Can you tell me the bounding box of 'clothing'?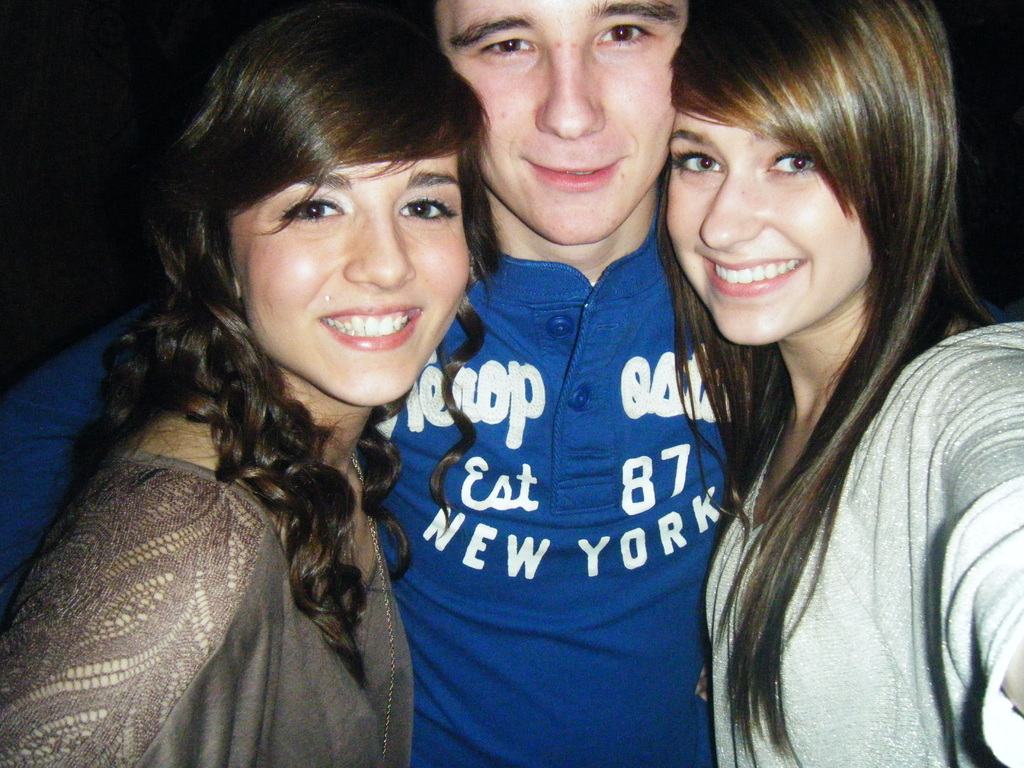
x1=0, y1=444, x2=416, y2=767.
